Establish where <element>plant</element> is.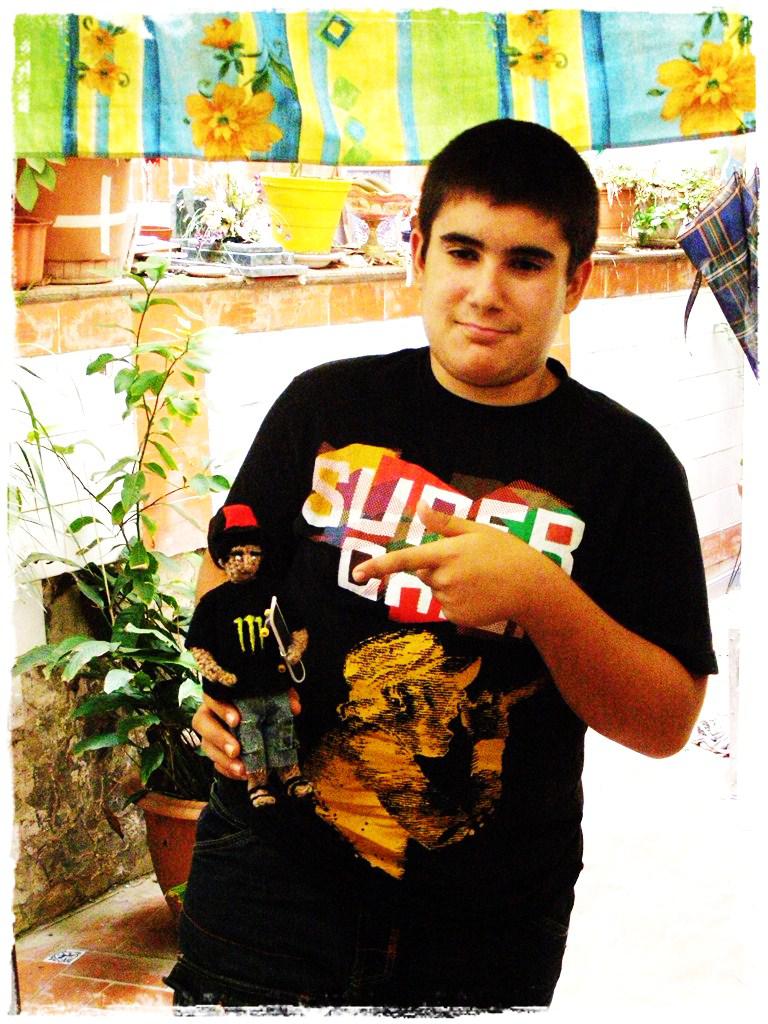
Established at rect(178, 178, 282, 249).
